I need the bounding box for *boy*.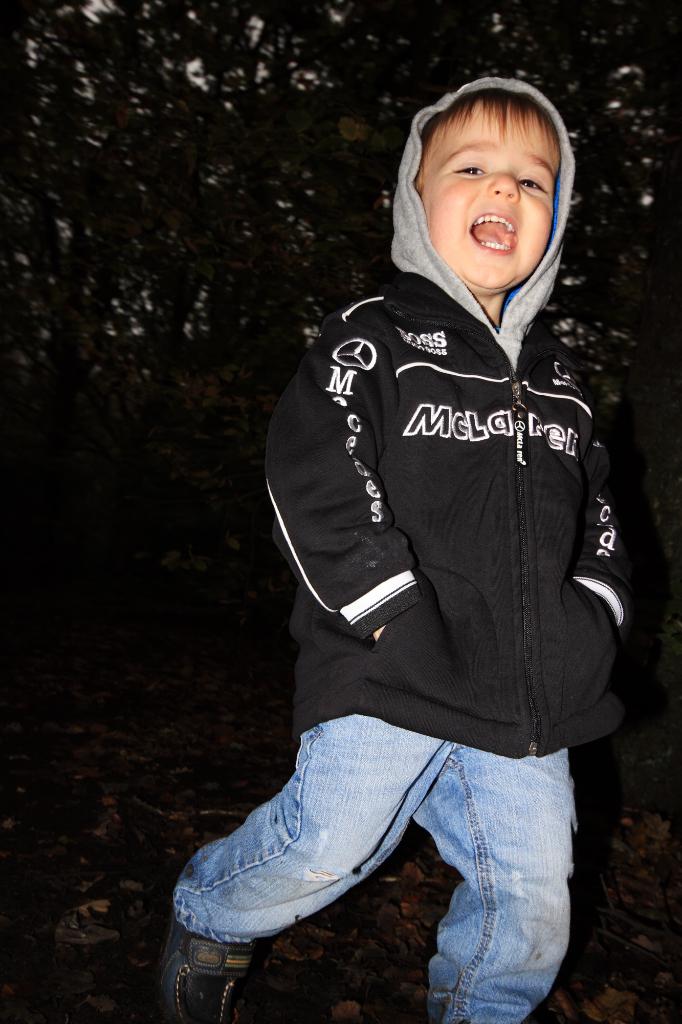
Here it is: rect(211, 68, 649, 1016).
